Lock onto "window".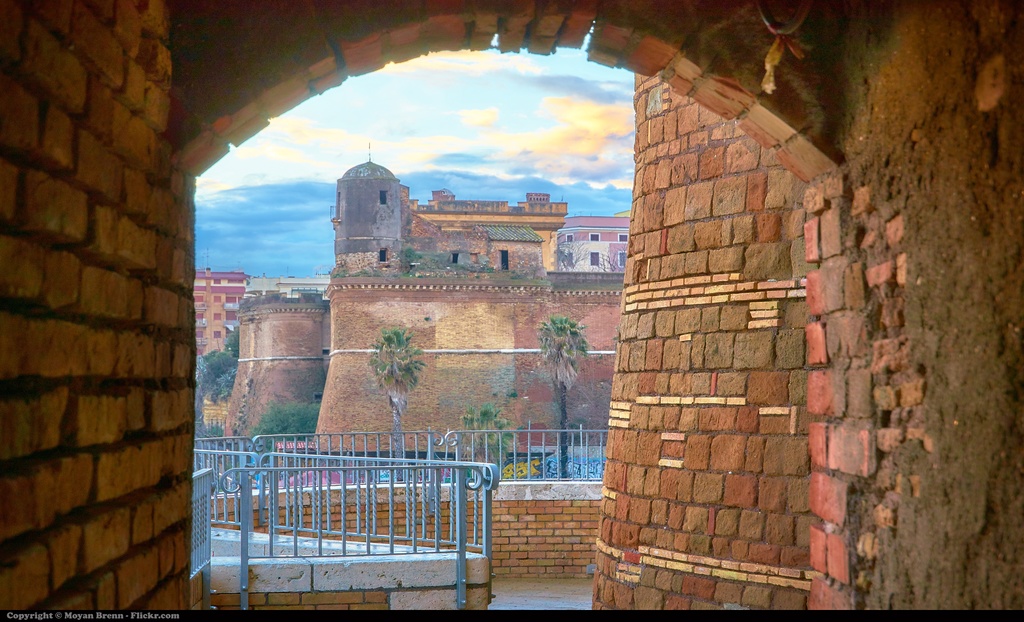
Locked: locate(617, 233, 630, 238).
